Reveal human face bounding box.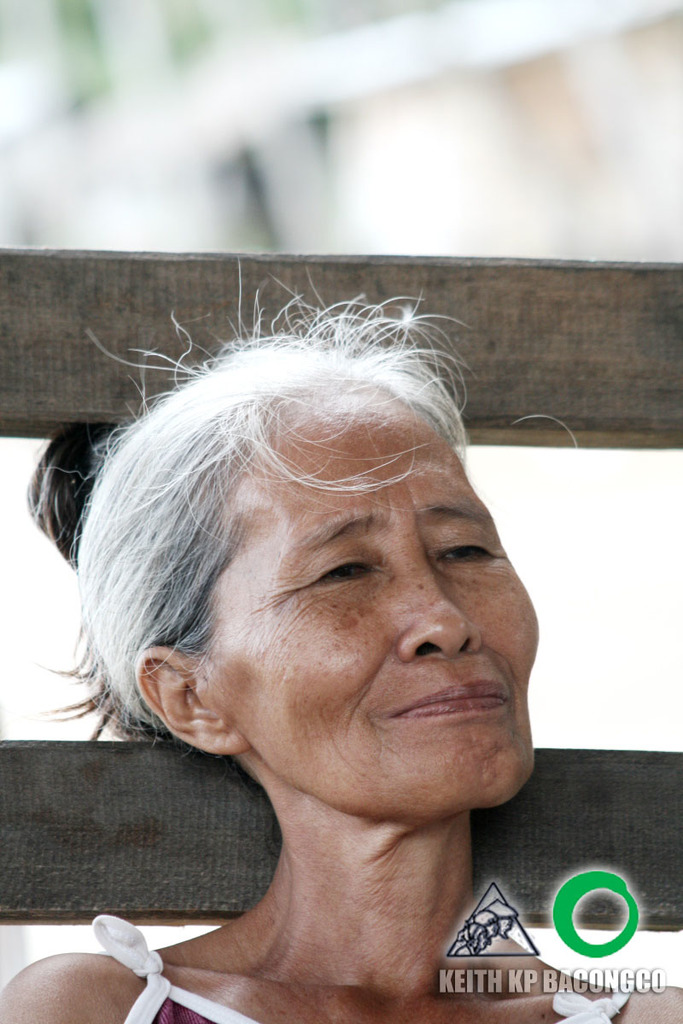
Revealed: bbox(218, 376, 565, 800).
